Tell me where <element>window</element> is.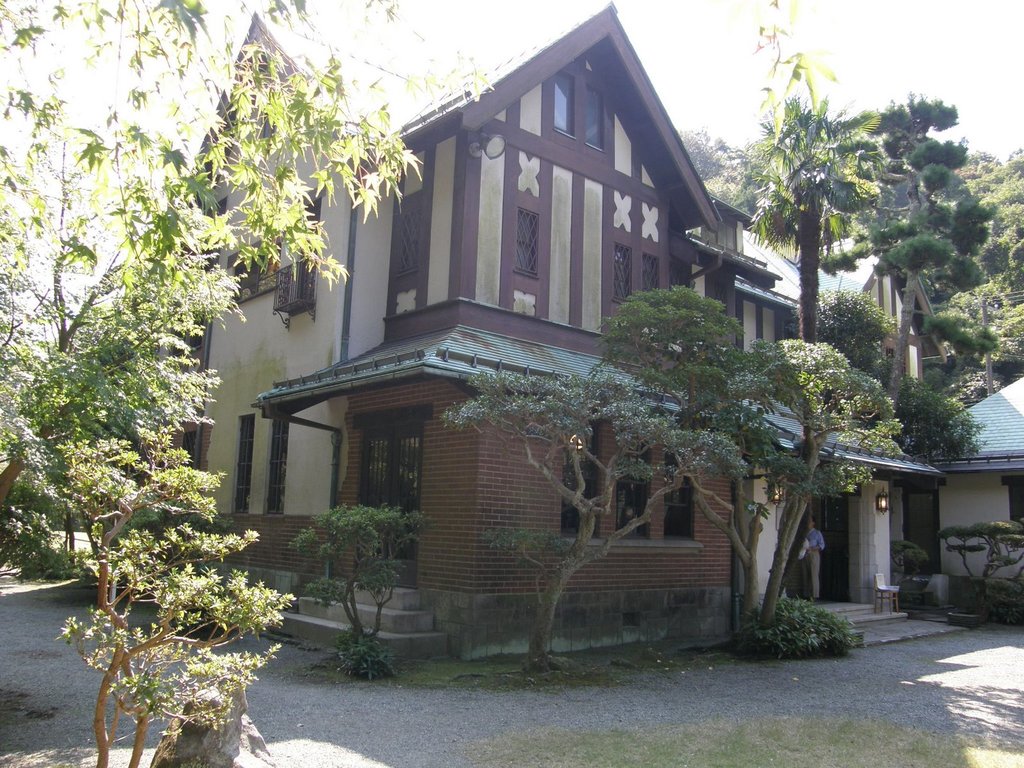
<element>window</element> is at region(395, 204, 423, 275).
